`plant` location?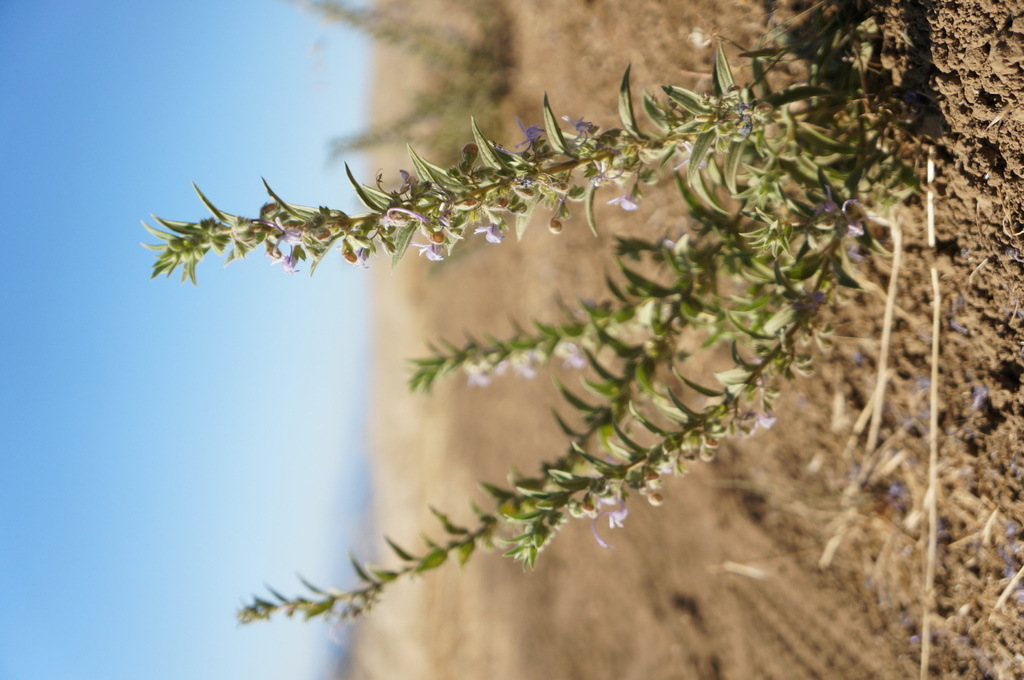
(x1=140, y1=0, x2=929, y2=634)
